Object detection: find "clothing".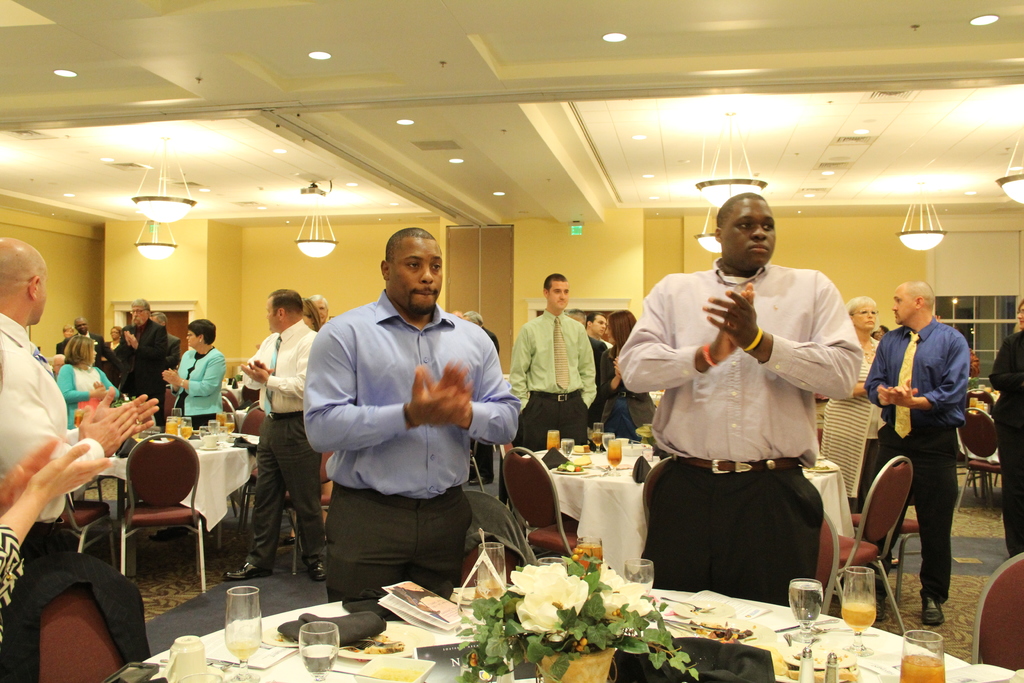
select_region(979, 328, 1023, 557).
